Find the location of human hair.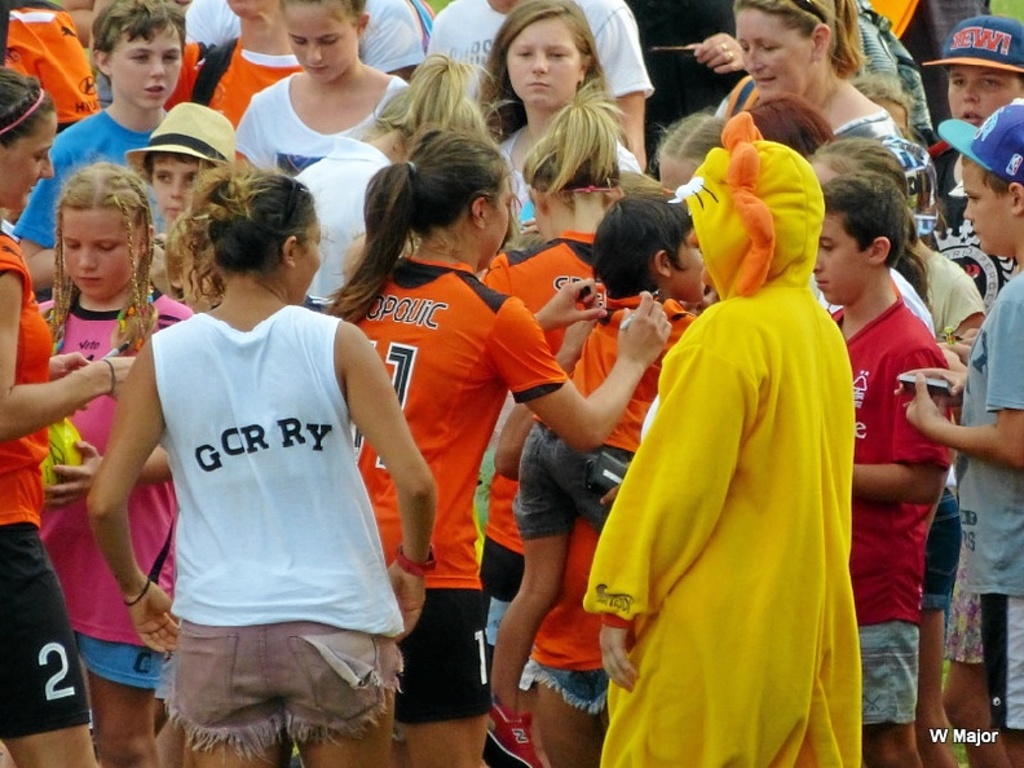
Location: 518/78/640/204.
